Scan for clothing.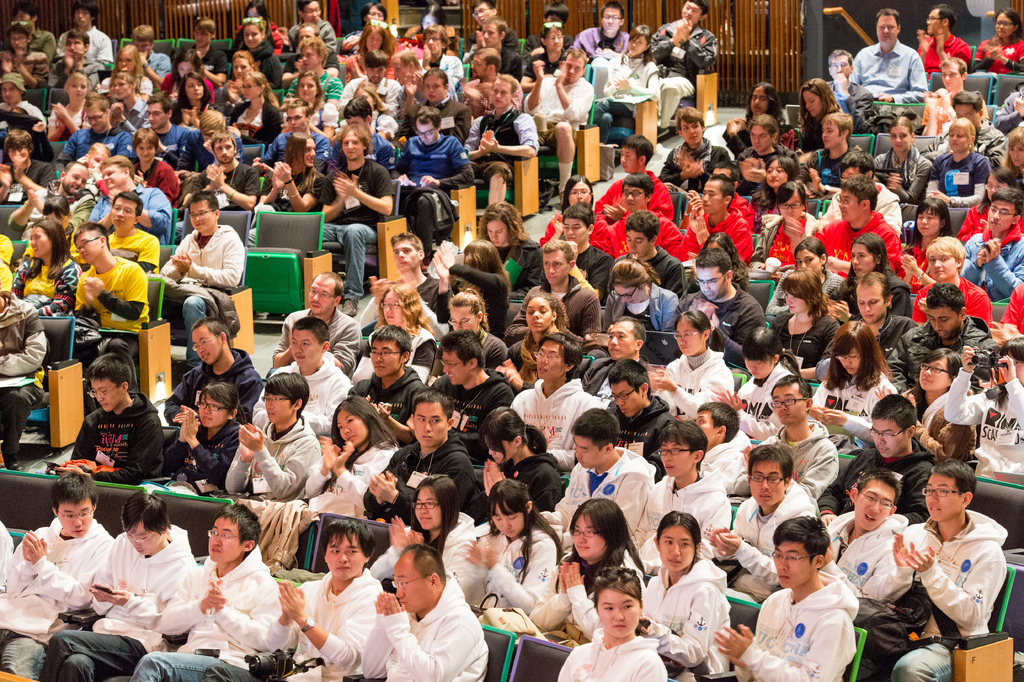
Scan result: bbox=[527, 543, 650, 641].
